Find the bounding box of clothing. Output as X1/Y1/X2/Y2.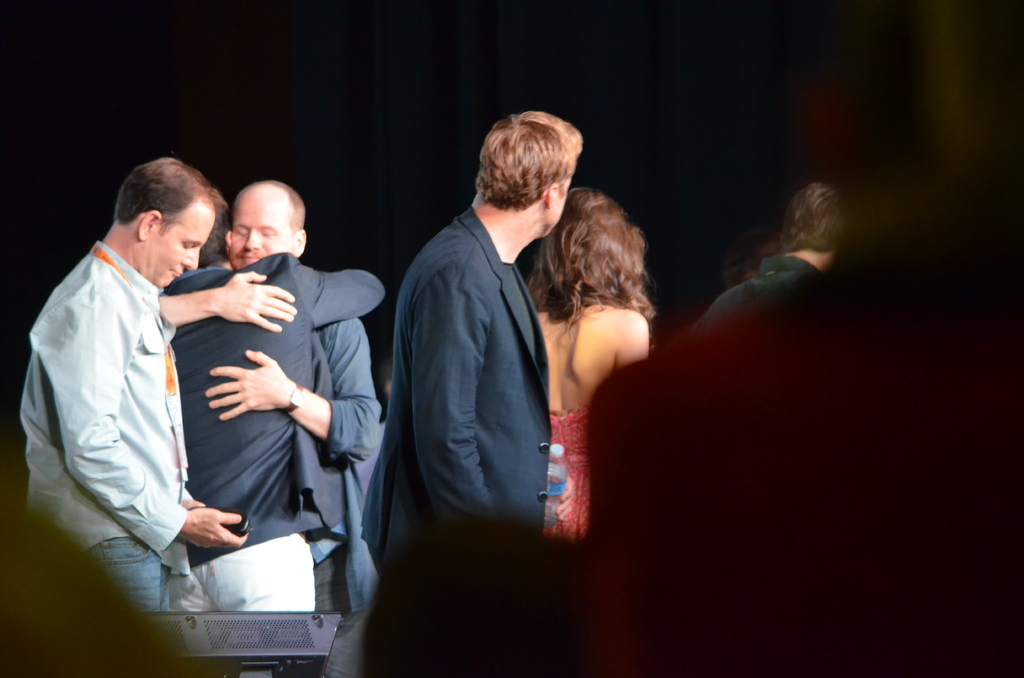
165/249/387/610.
